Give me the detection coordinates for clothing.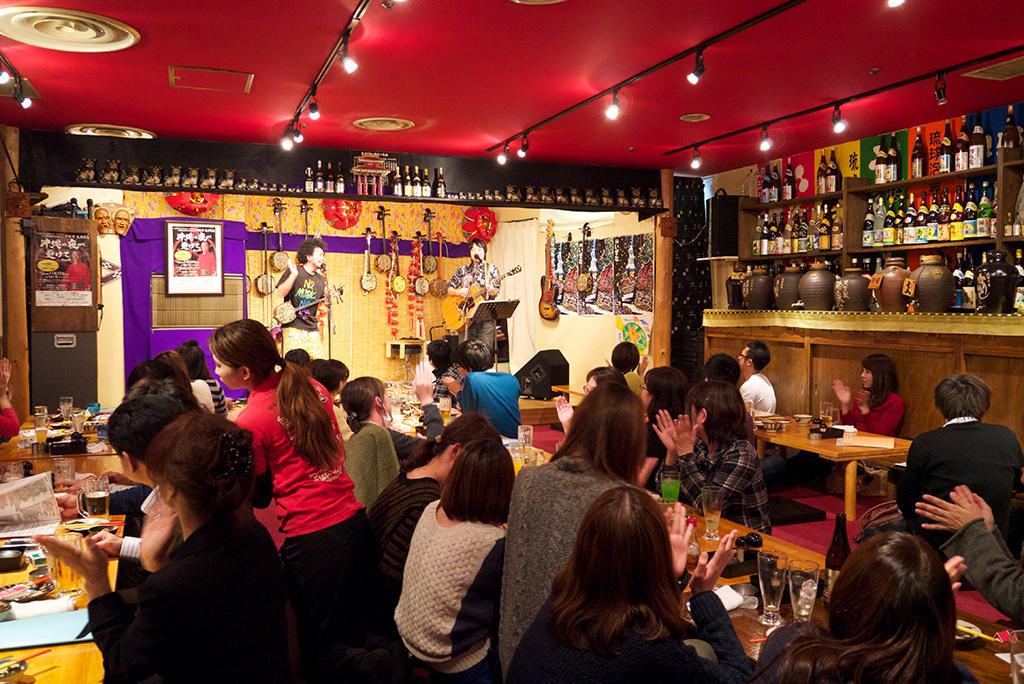
detection(502, 452, 622, 655).
